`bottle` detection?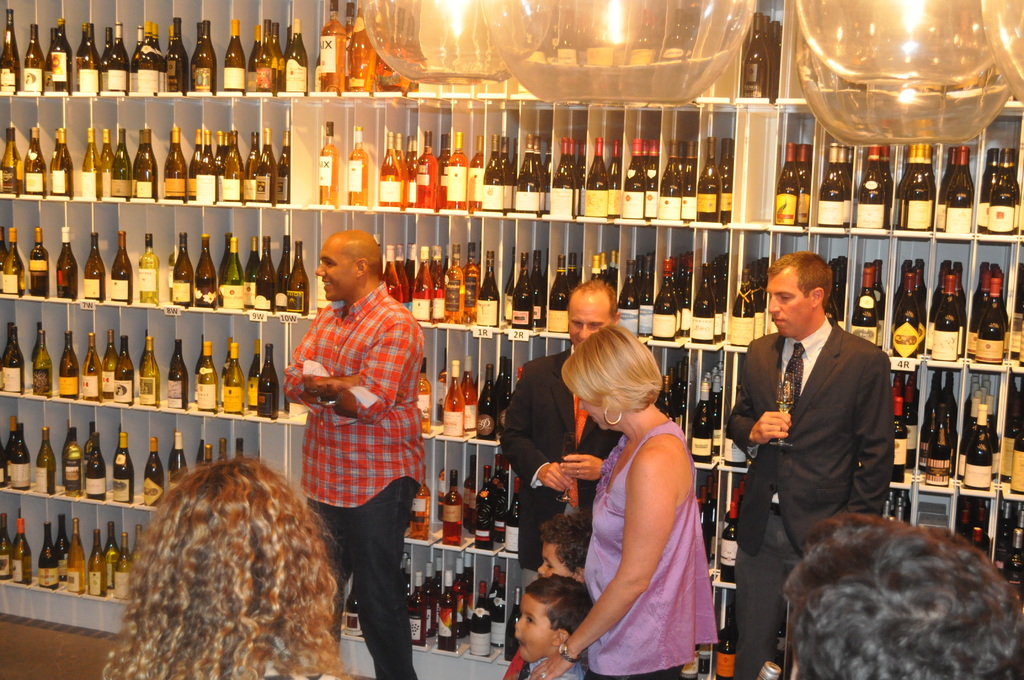
select_region(440, 357, 478, 445)
